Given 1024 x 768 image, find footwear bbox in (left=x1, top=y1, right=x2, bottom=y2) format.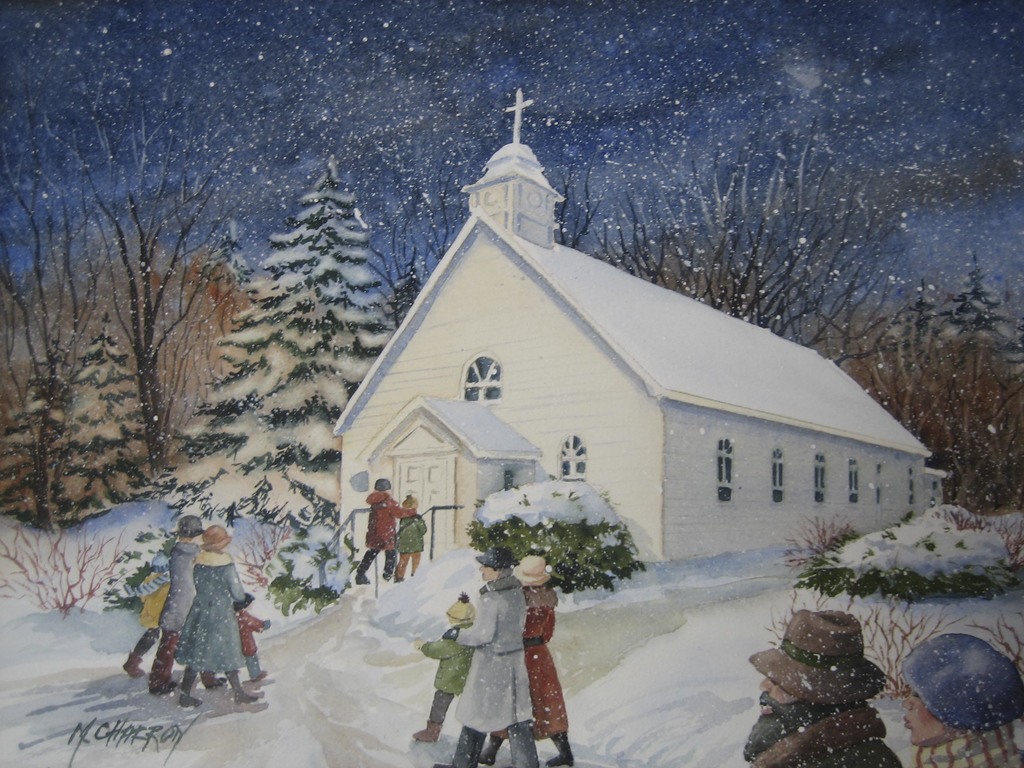
(left=251, top=668, right=271, bottom=680).
